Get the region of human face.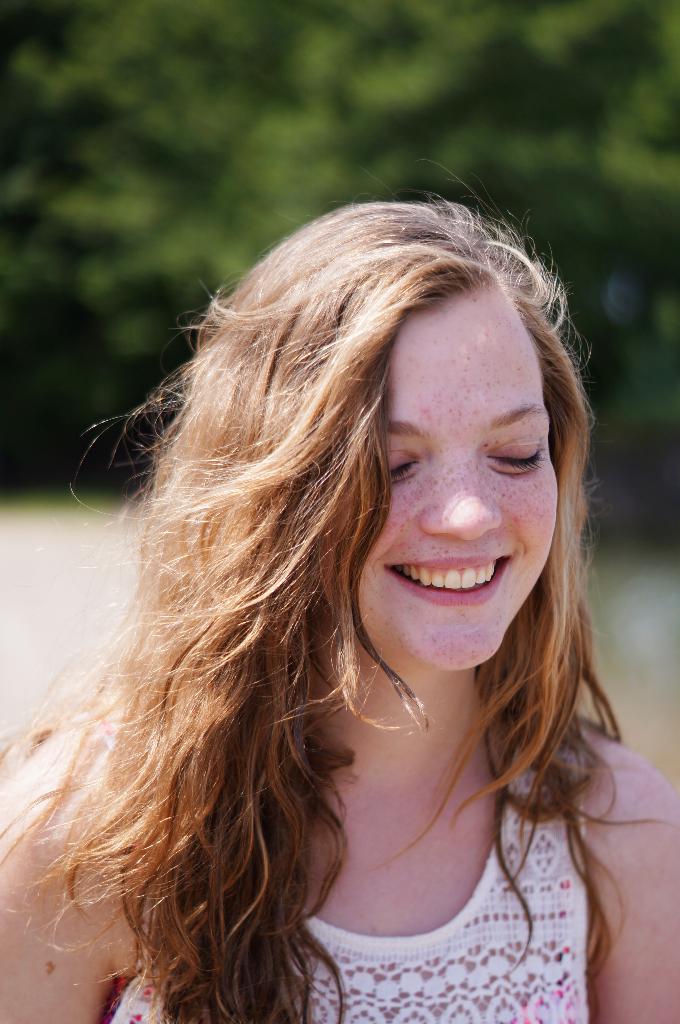
<box>356,280,562,671</box>.
